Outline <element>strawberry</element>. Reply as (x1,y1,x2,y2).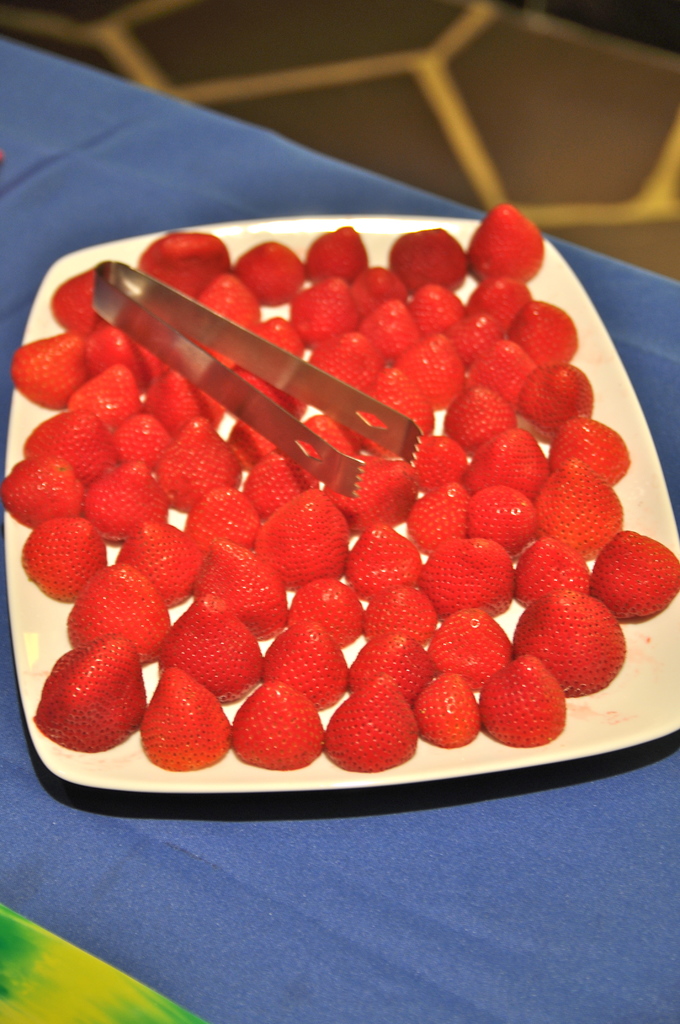
(133,680,222,764).
